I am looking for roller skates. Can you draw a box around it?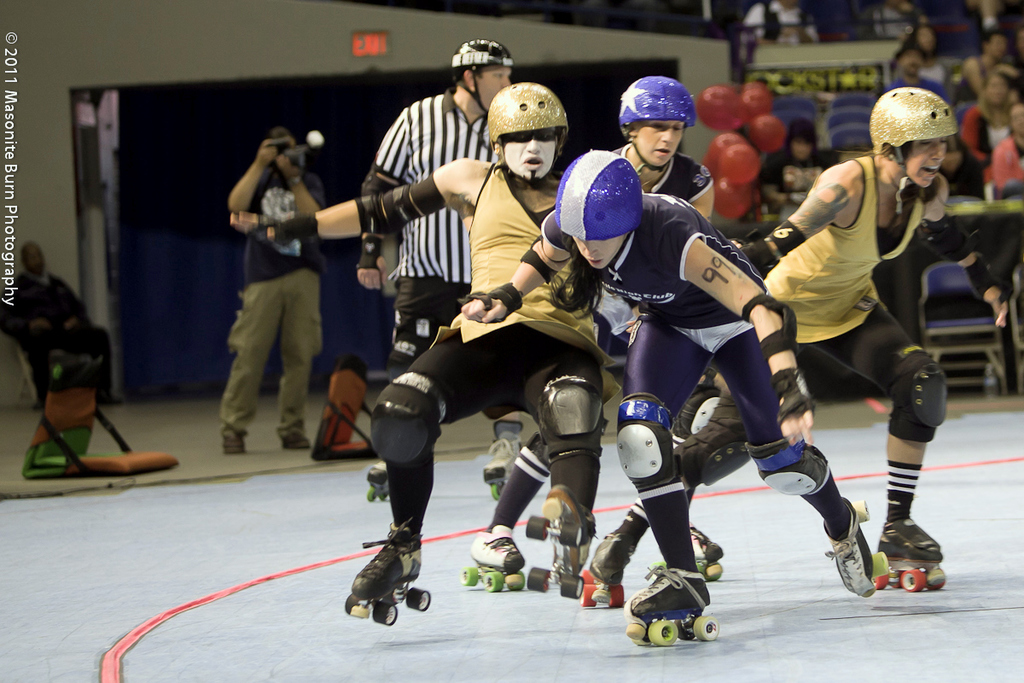
Sure, the bounding box is <region>825, 499, 881, 600</region>.
